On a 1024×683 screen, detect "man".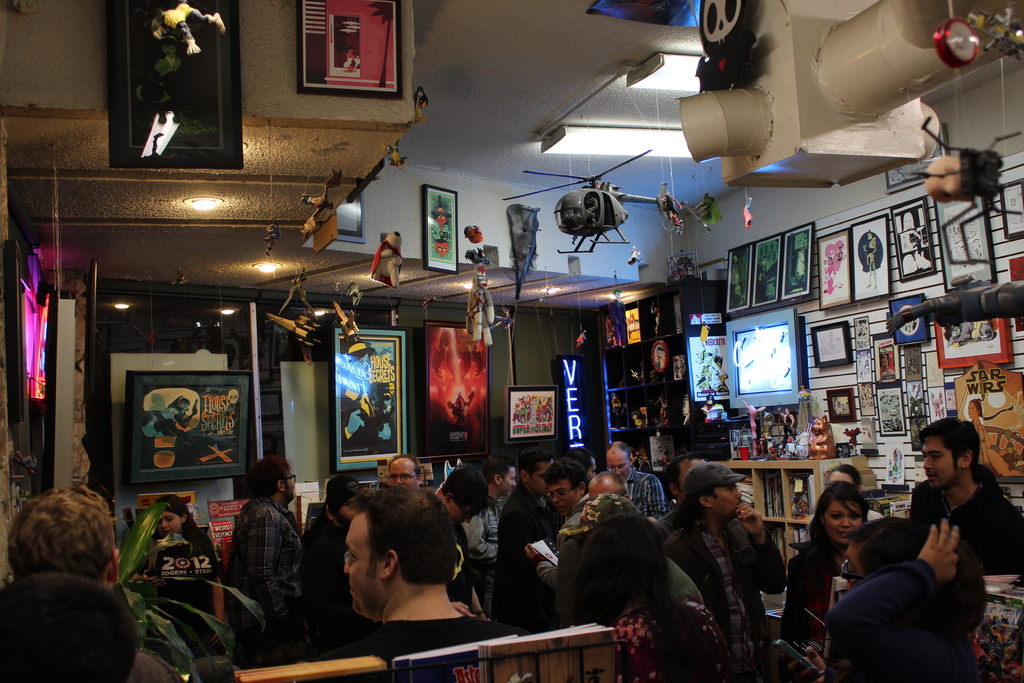
<region>340, 335, 398, 457</region>.
